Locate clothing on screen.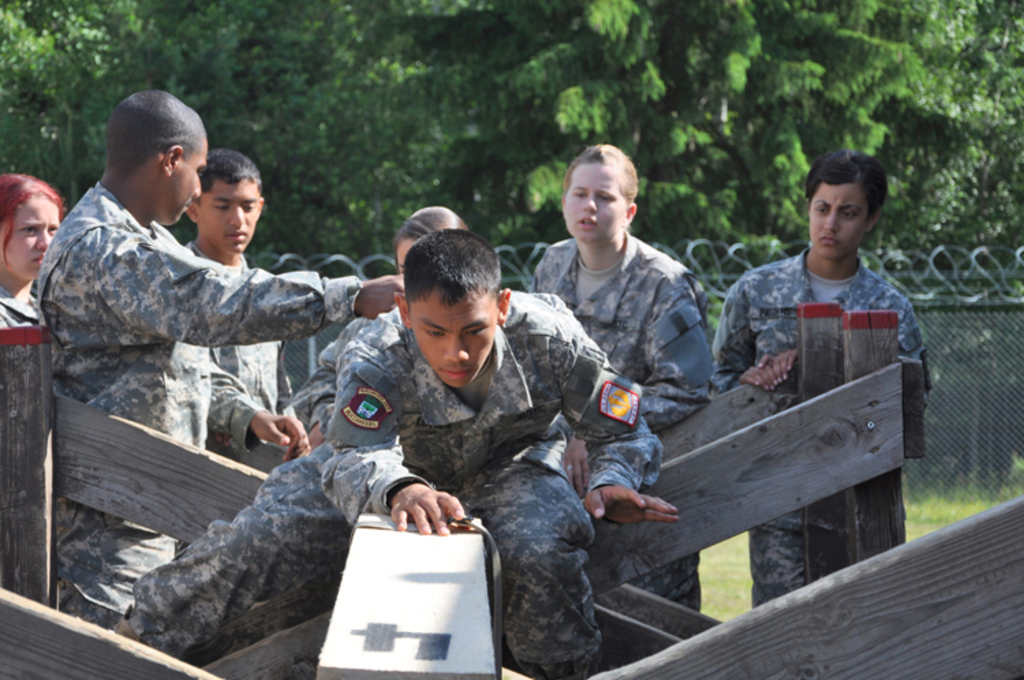
On screen at (707, 251, 926, 617).
